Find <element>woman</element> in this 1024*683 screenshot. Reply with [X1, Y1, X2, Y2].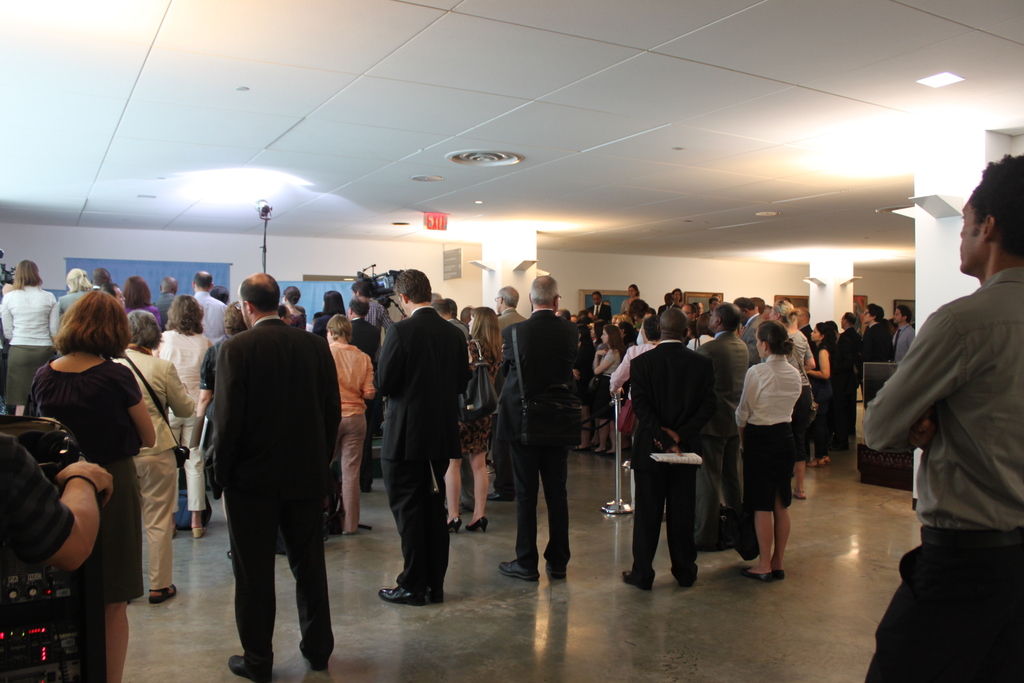
[732, 313, 801, 573].
